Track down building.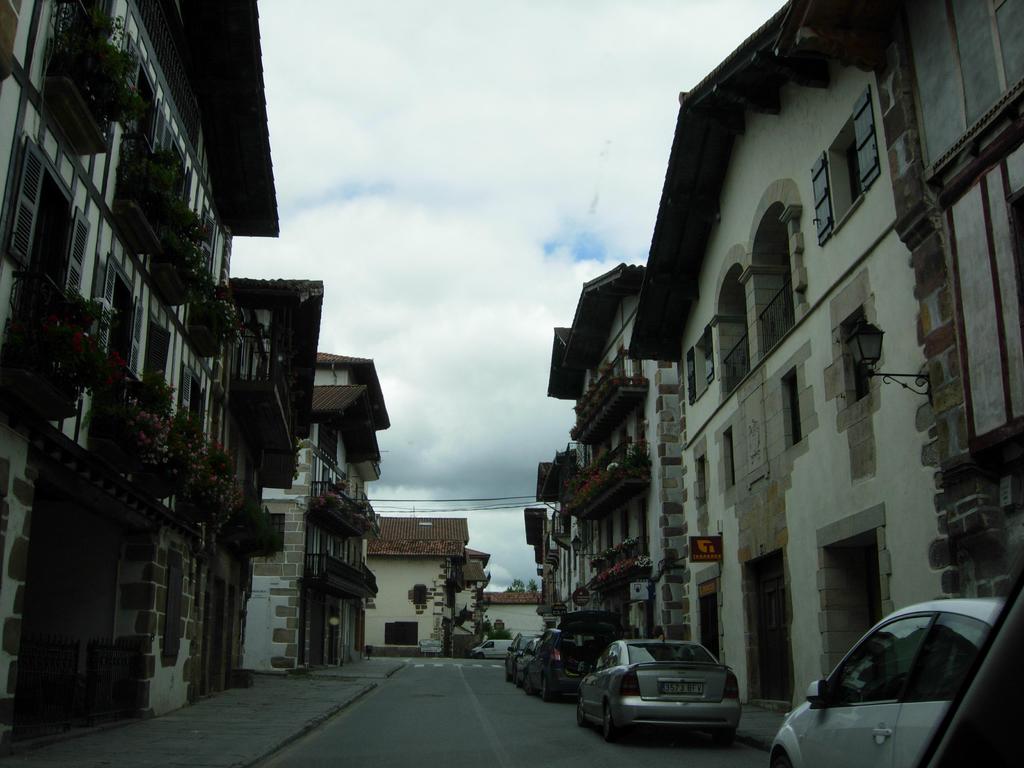
Tracked to l=630, t=0, r=1023, b=707.
